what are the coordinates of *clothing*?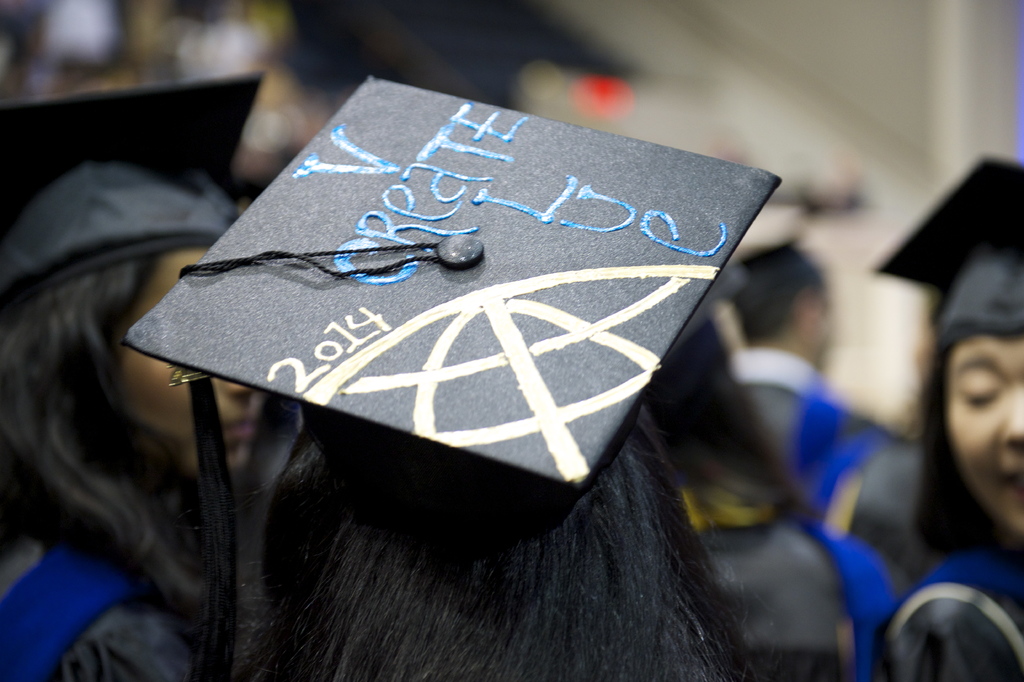
detection(0, 528, 191, 681).
